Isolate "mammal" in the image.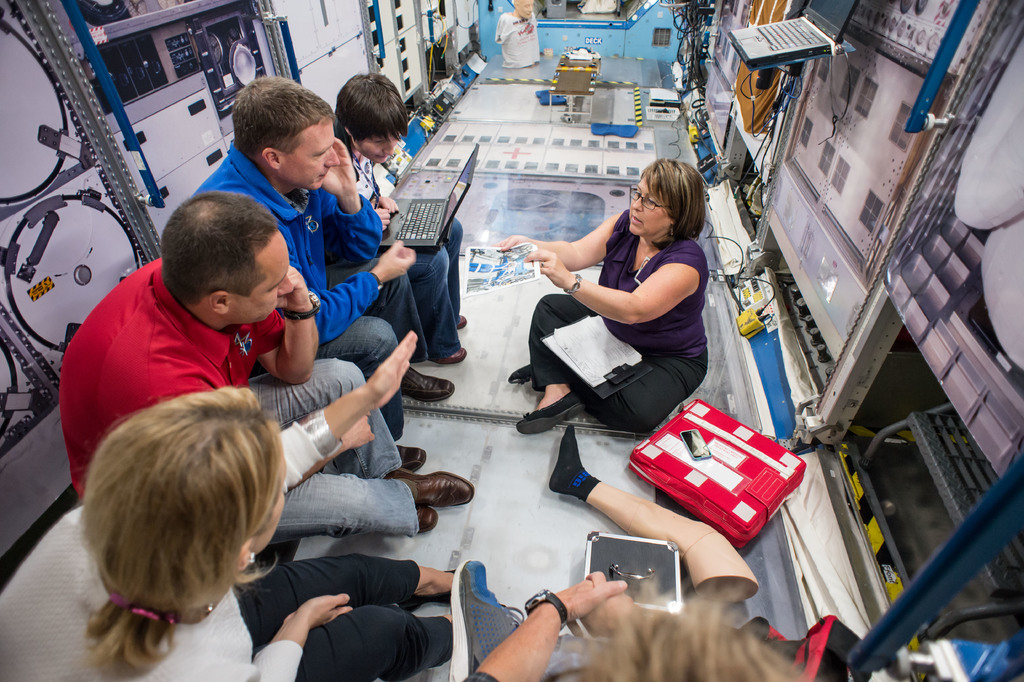
Isolated region: {"left": 180, "top": 76, "right": 454, "bottom": 471}.
